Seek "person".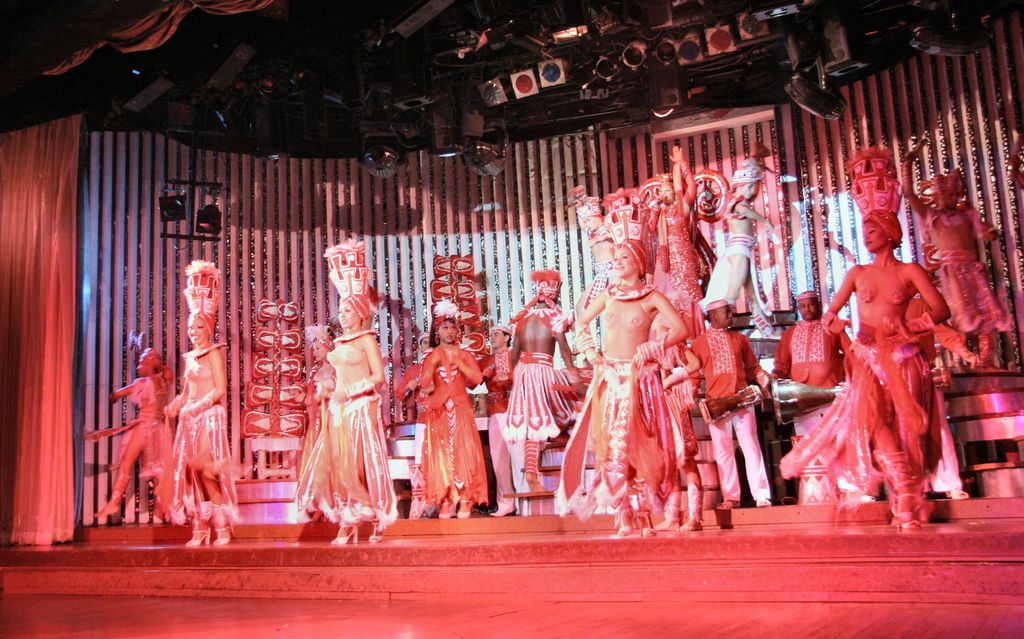
(161, 321, 224, 565).
